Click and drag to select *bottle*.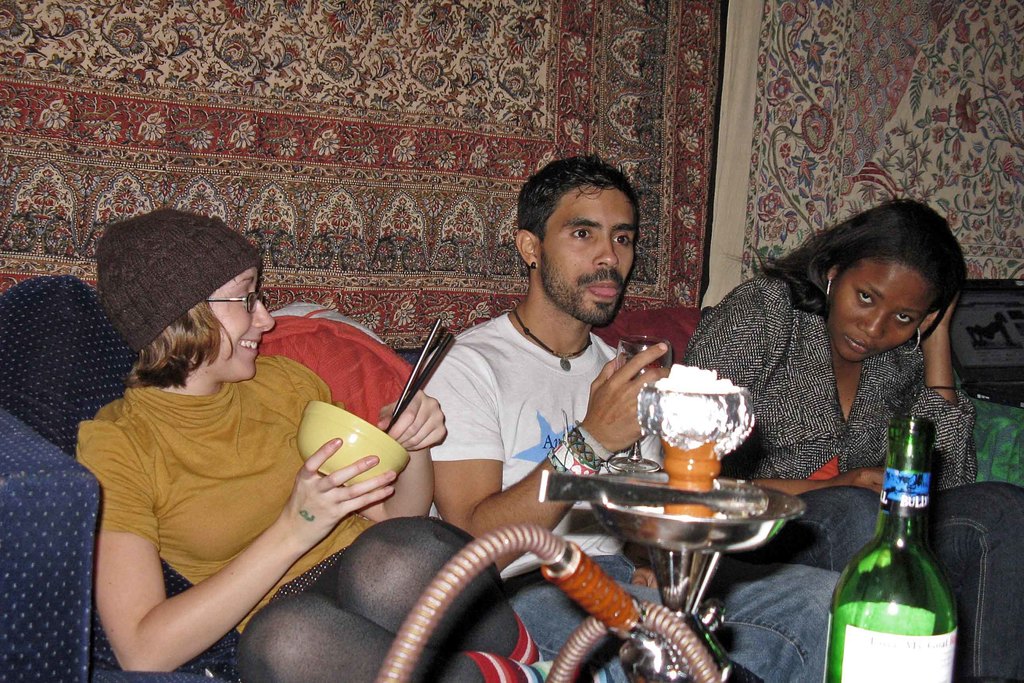
Selection: Rect(840, 422, 955, 682).
